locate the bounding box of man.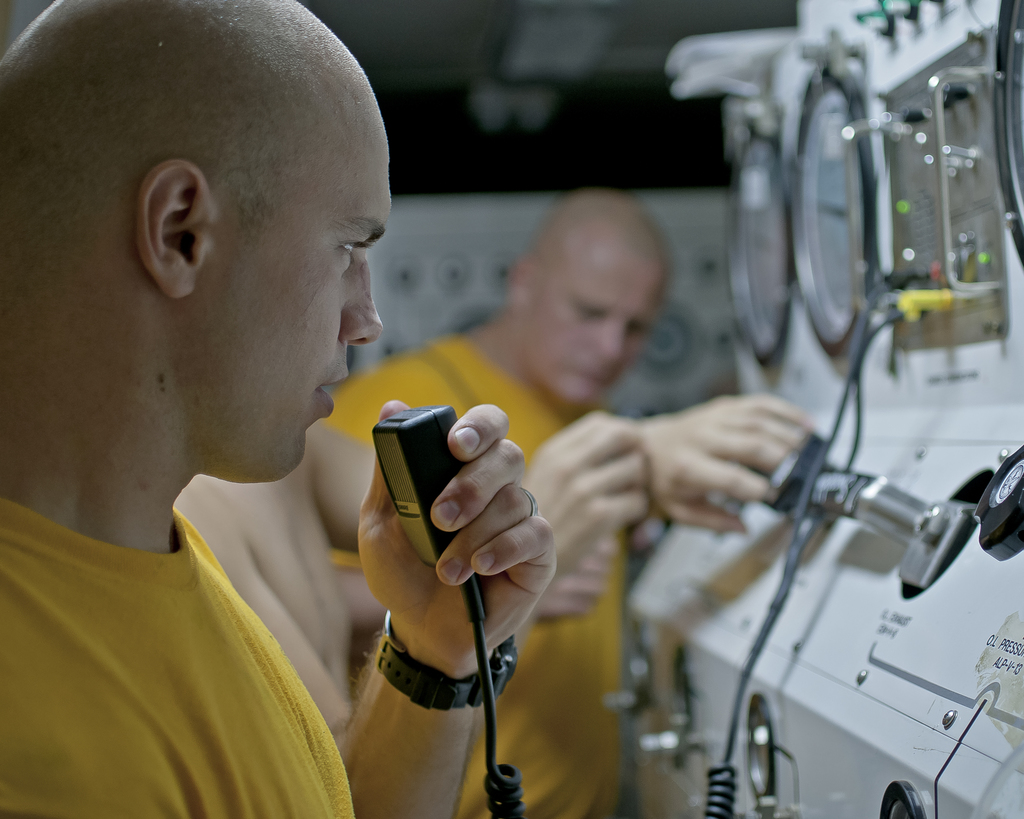
Bounding box: 313:186:684:818.
